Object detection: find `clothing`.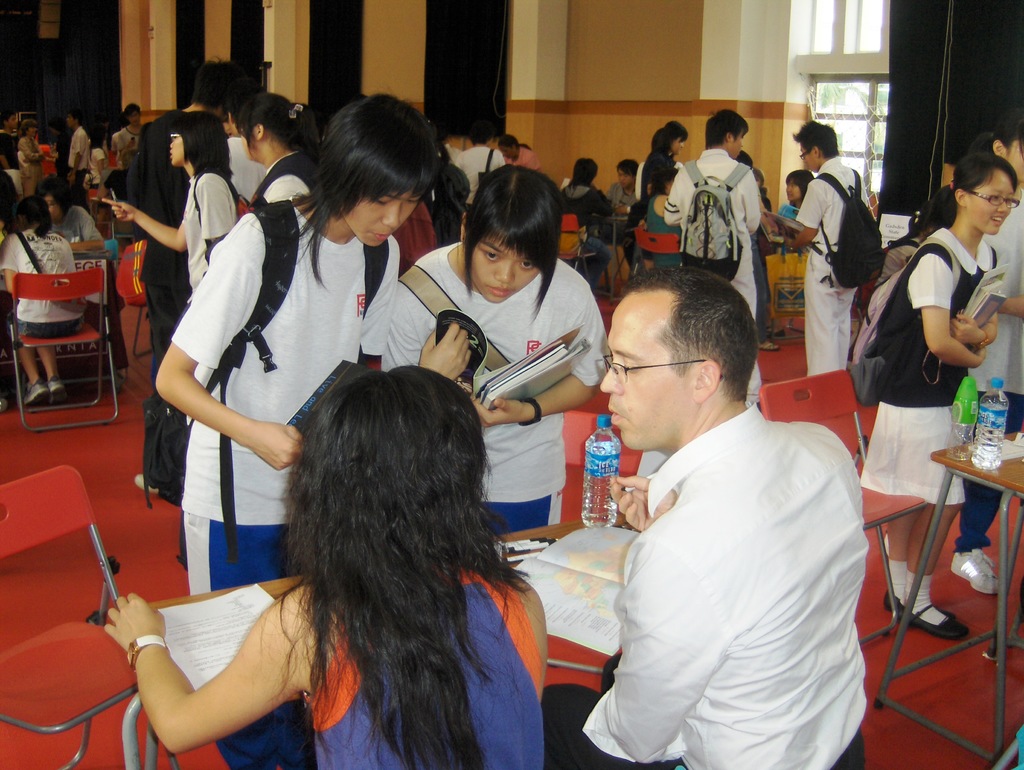
x1=126, y1=106, x2=193, y2=369.
